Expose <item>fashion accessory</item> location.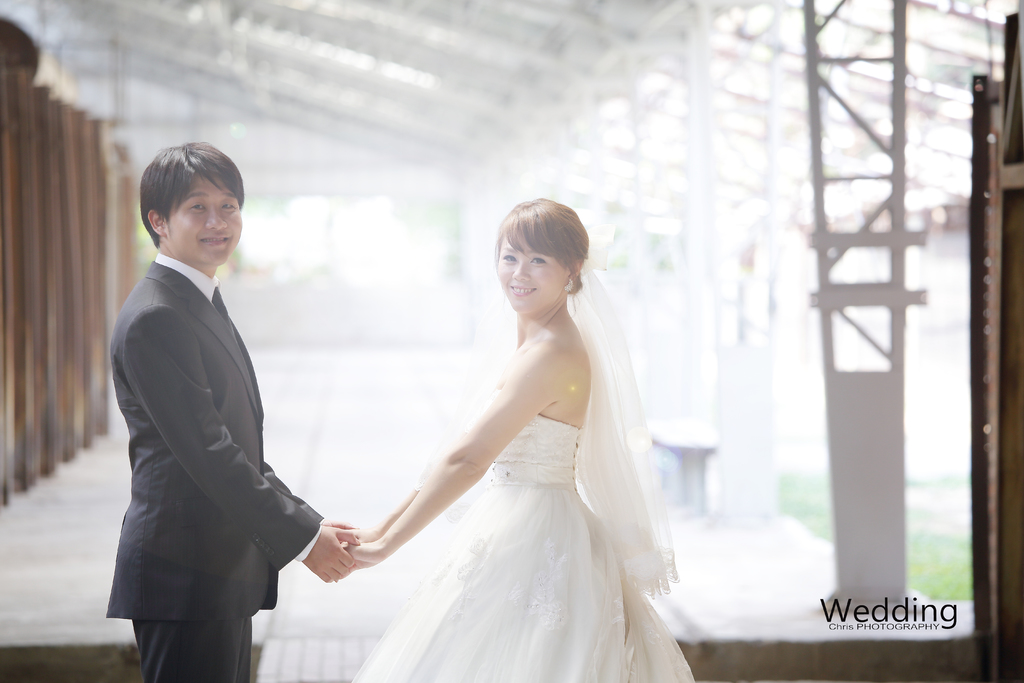
Exposed at rect(564, 280, 579, 293).
